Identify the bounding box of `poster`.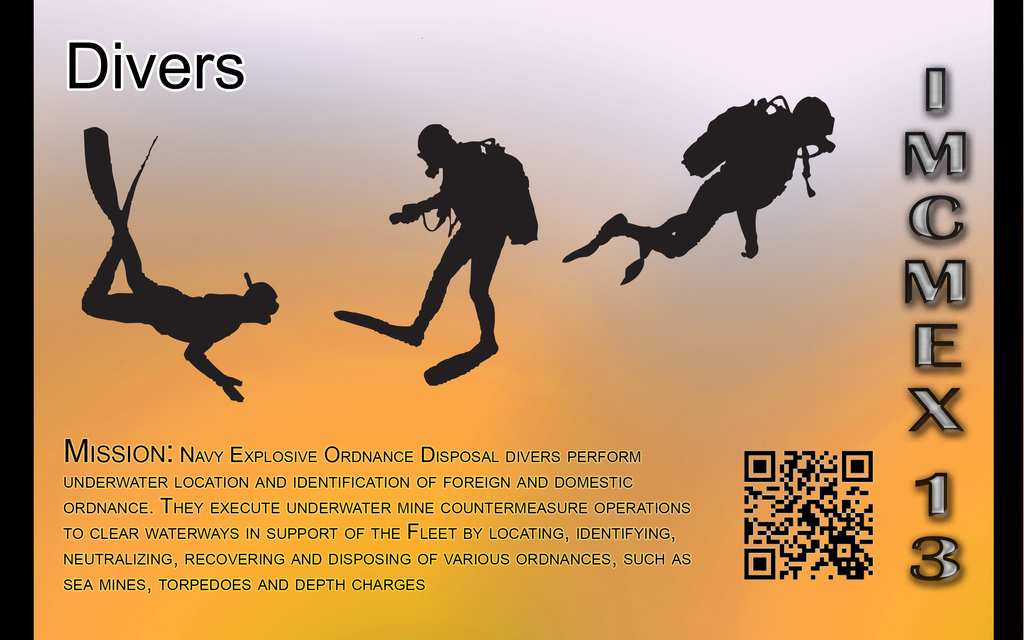
0 0 1023 639.
